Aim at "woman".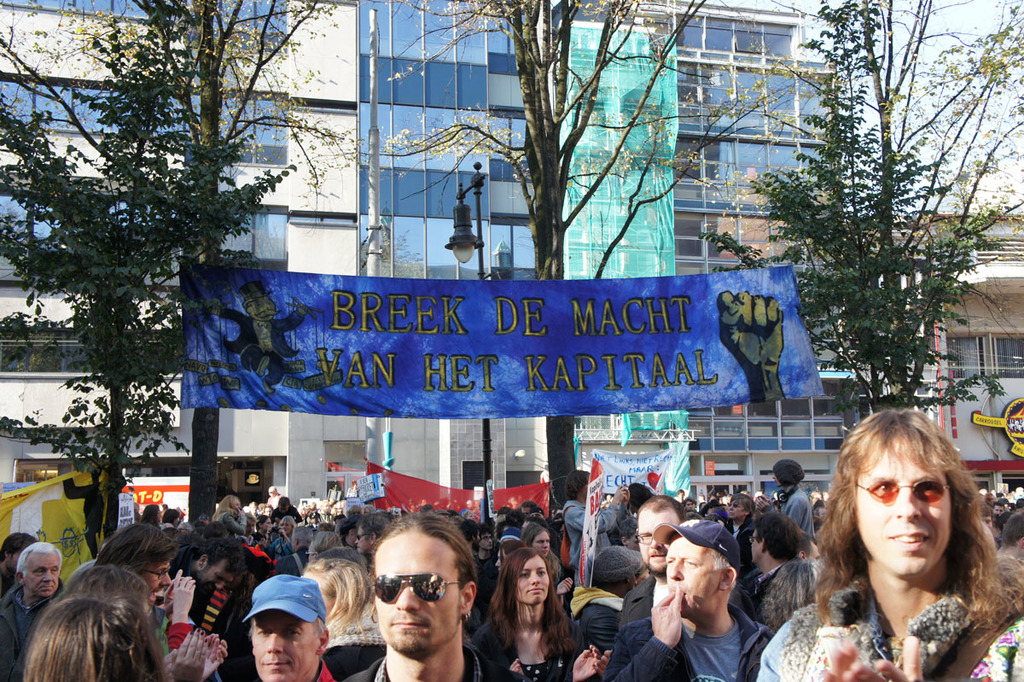
Aimed at region(259, 515, 298, 557).
